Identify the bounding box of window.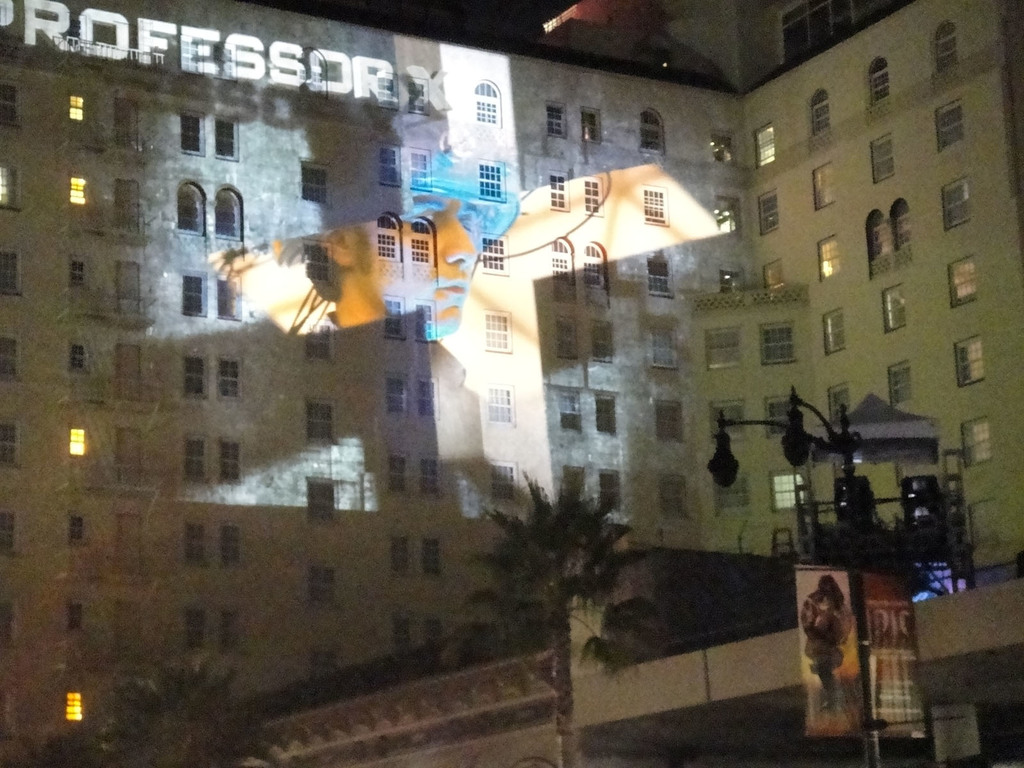
[587, 243, 608, 284].
